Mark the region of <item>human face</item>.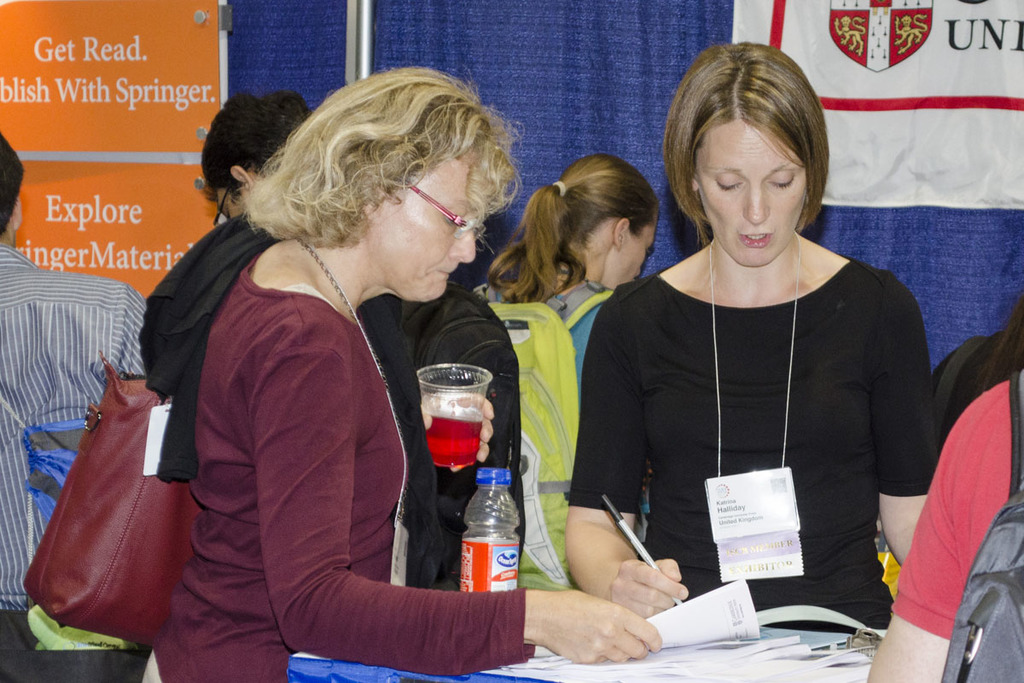
Region: region(367, 149, 486, 294).
